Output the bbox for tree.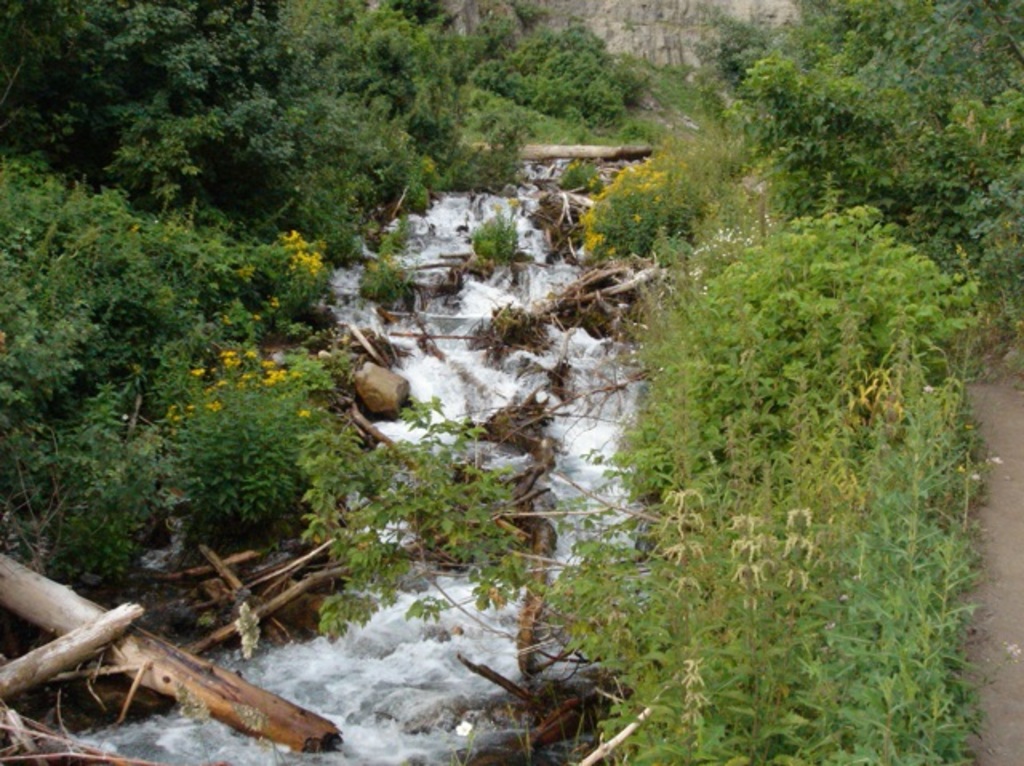
(left=8, top=0, right=320, bottom=200).
